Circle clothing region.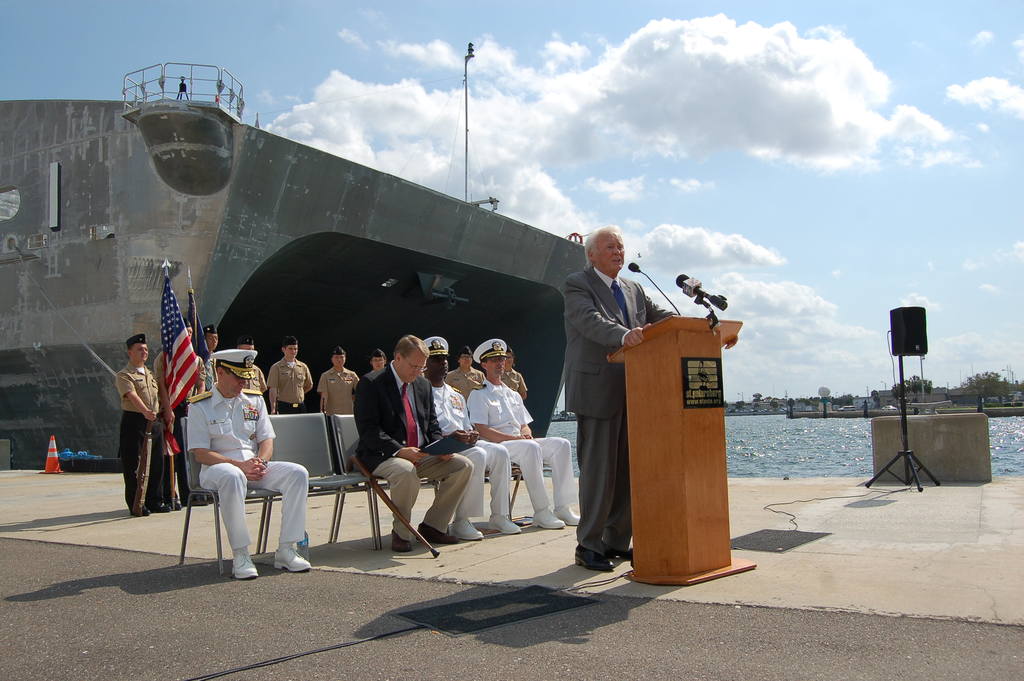
Region: bbox=[319, 364, 358, 469].
